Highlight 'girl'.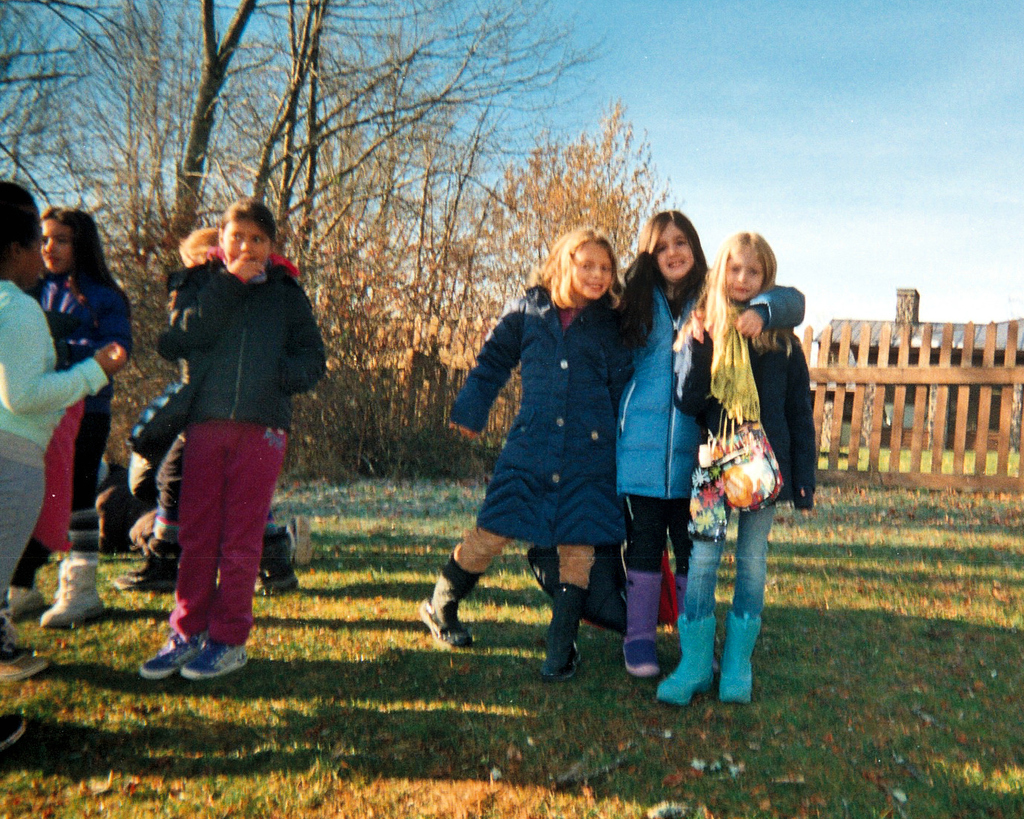
Highlighted region: BBox(142, 194, 330, 676).
